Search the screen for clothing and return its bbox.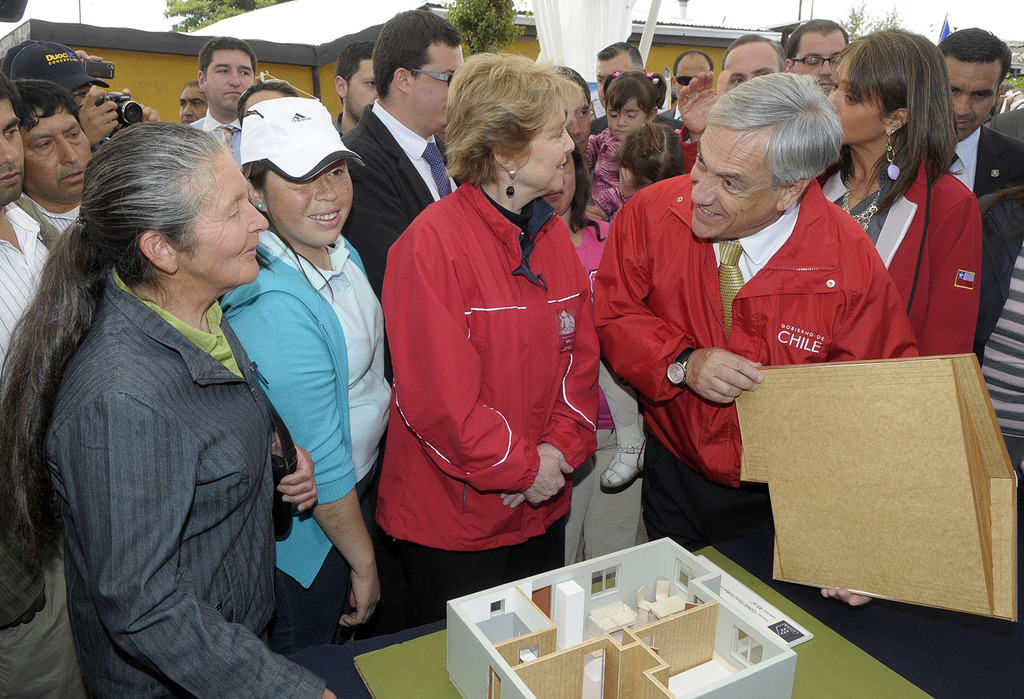
Found: pyautogui.locateOnScreen(334, 102, 357, 137).
